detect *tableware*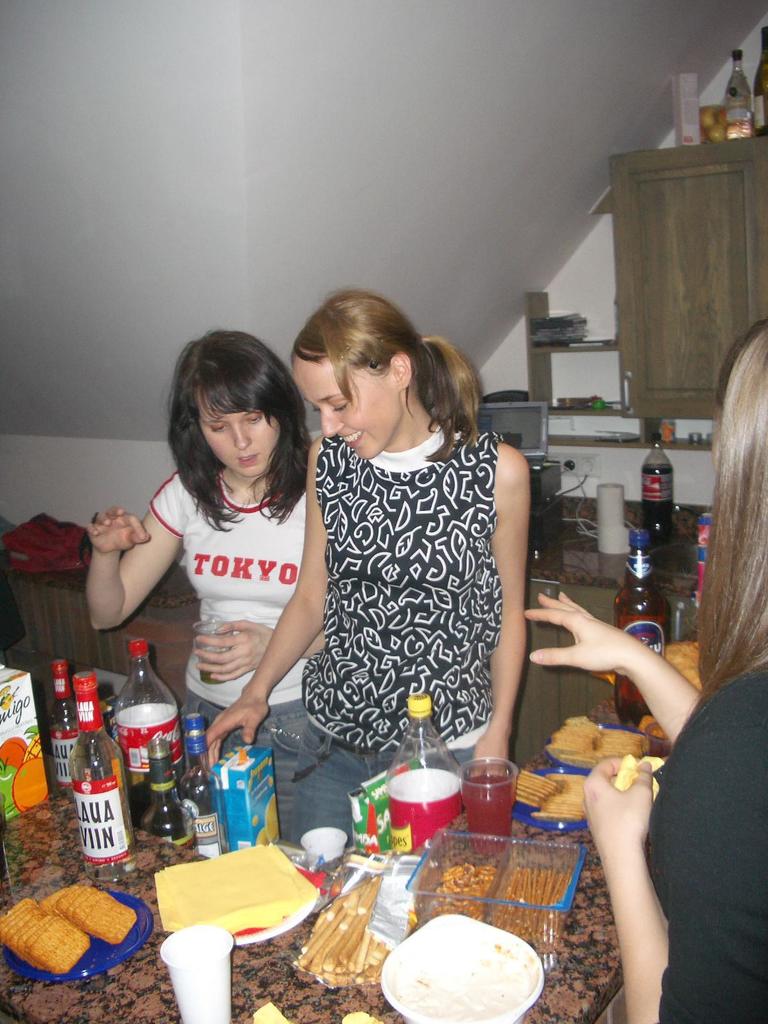
[235, 860, 324, 944]
